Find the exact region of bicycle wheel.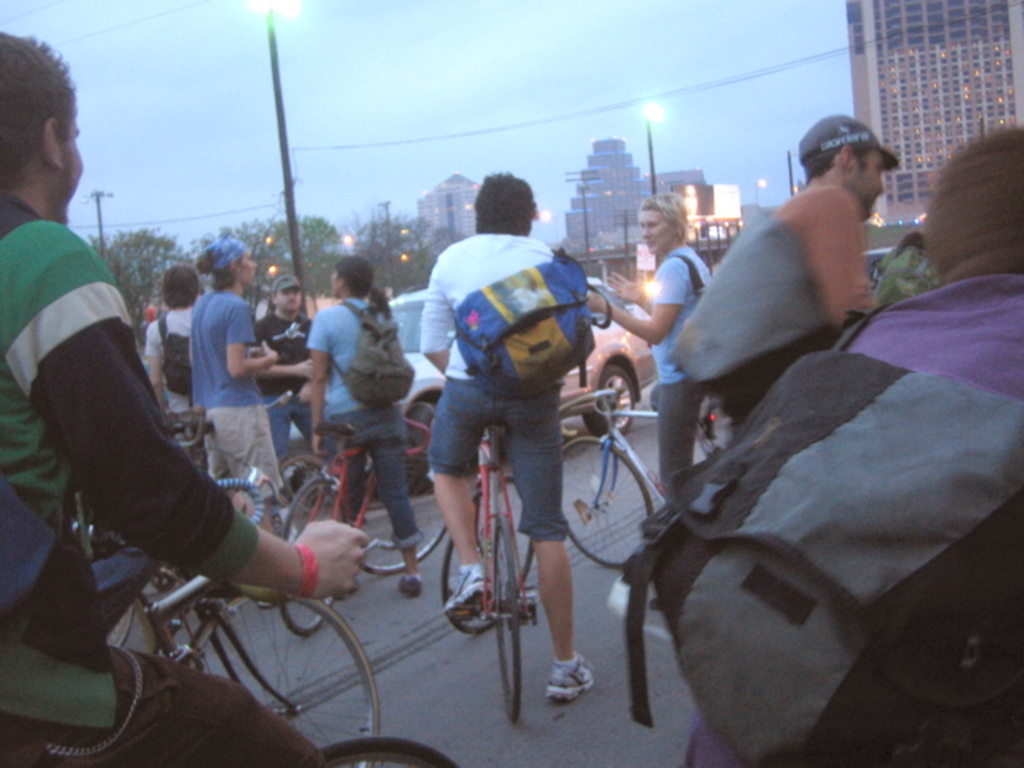
Exact region: select_region(563, 436, 654, 571).
